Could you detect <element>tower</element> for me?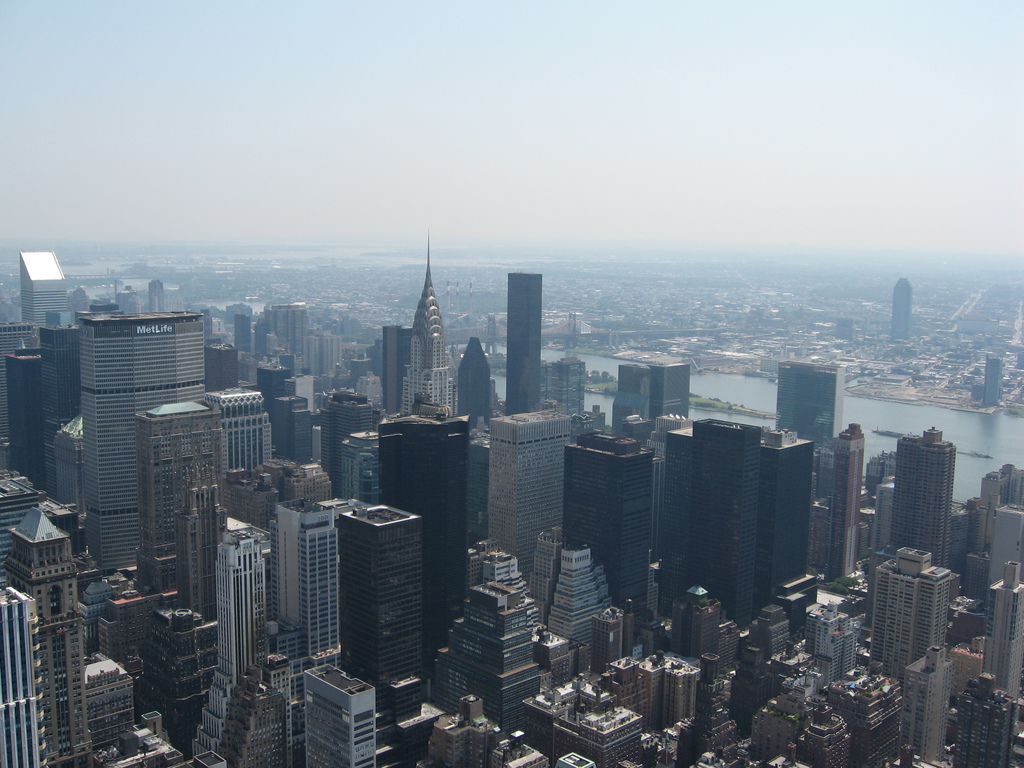
Detection result: crop(902, 428, 950, 582).
